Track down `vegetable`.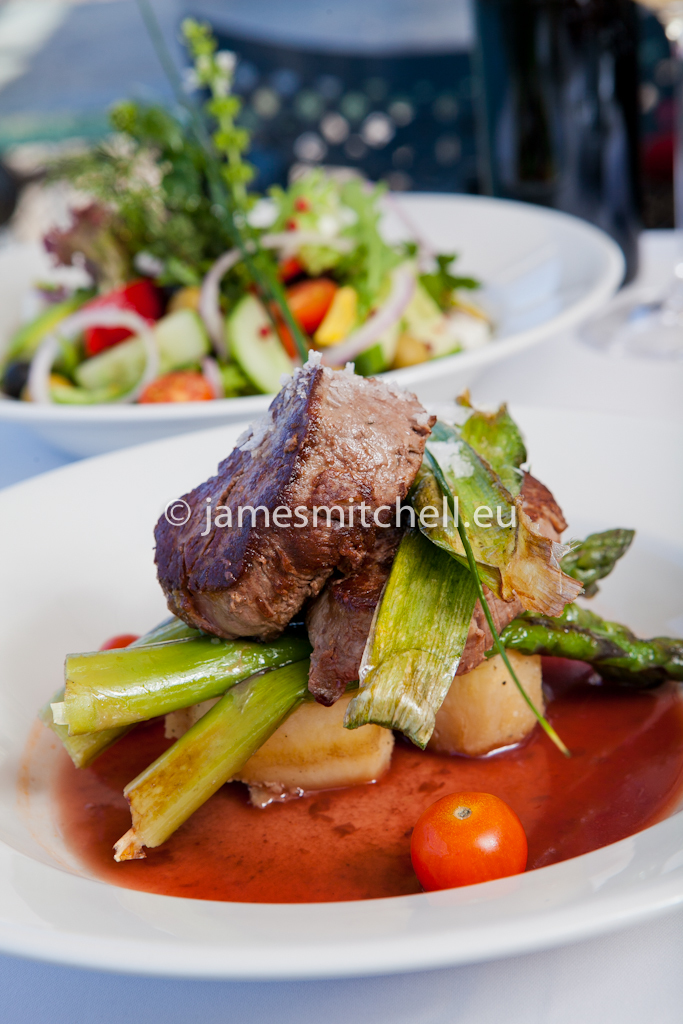
Tracked to 406/790/525/889.
